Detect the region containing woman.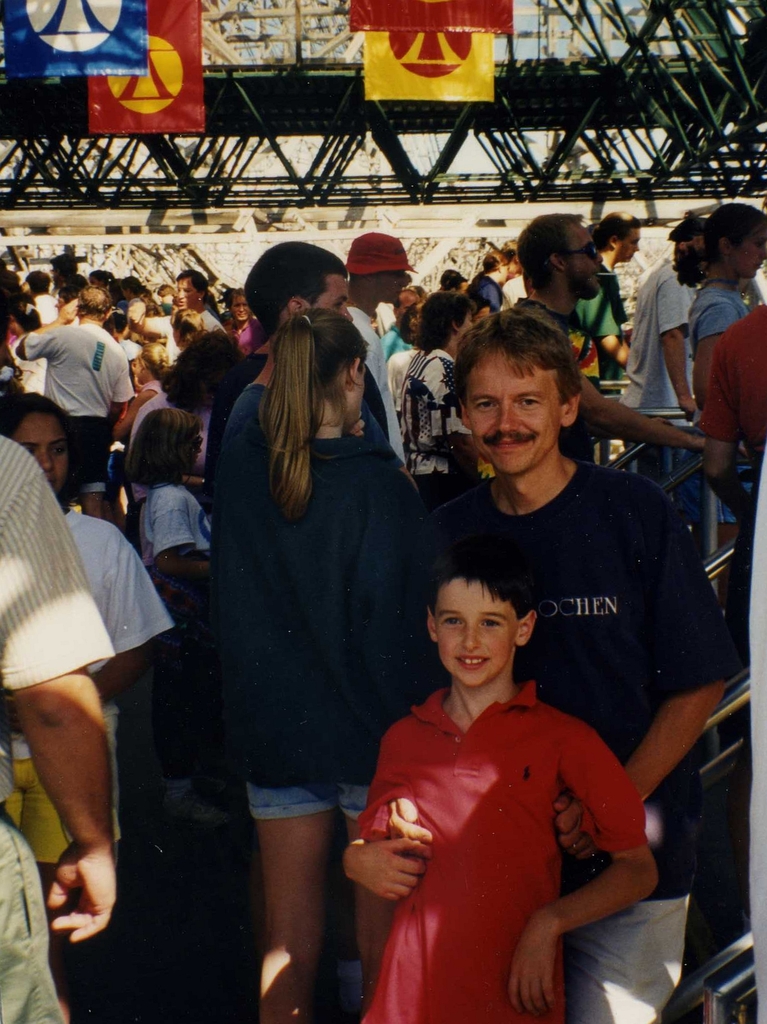
bbox(399, 292, 476, 513).
